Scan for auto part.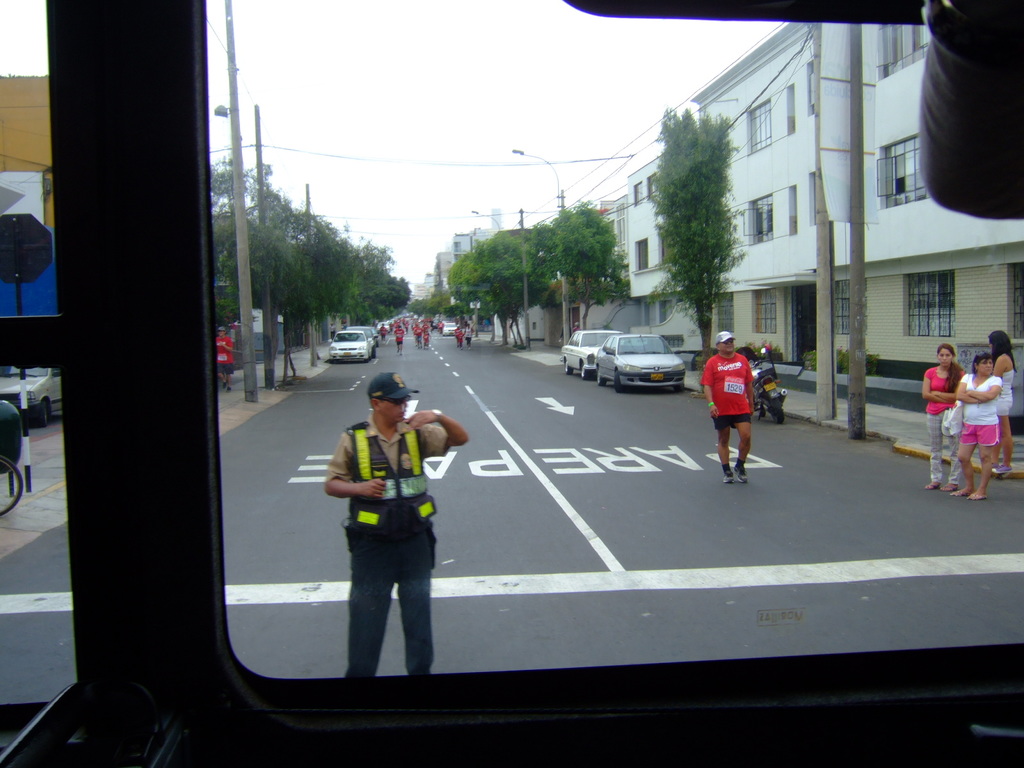
Scan result: {"left": 618, "top": 369, "right": 619, "bottom": 396}.
